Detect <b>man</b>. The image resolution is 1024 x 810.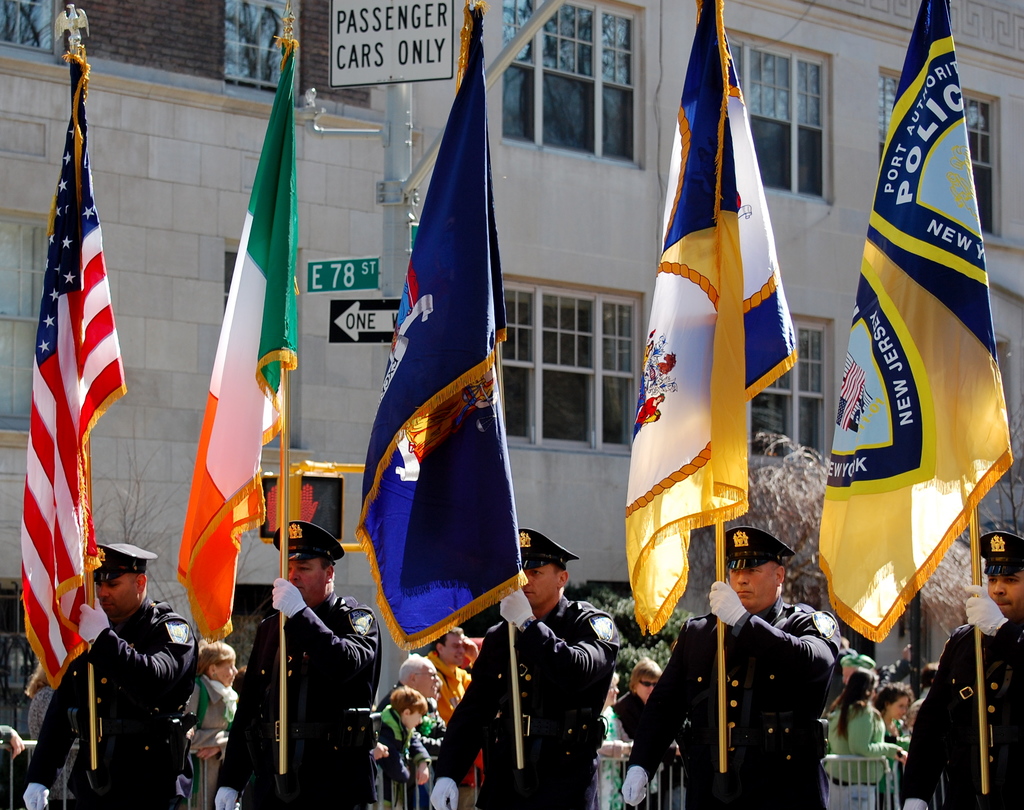
box(211, 523, 383, 808).
